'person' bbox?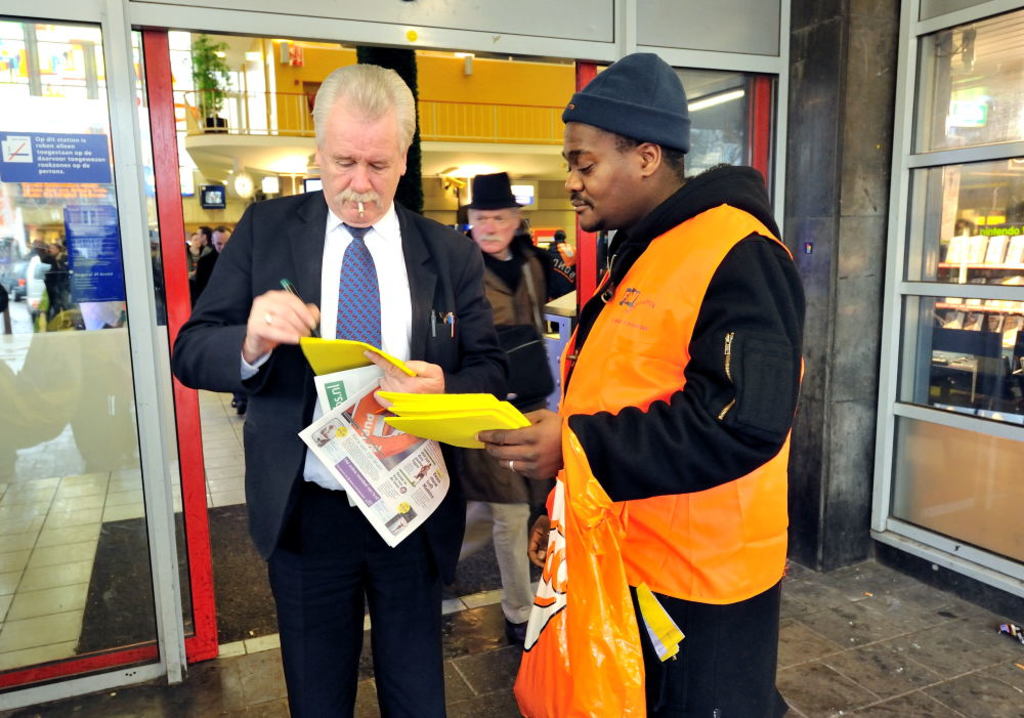
<bbox>166, 57, 499, 717</bbox>
